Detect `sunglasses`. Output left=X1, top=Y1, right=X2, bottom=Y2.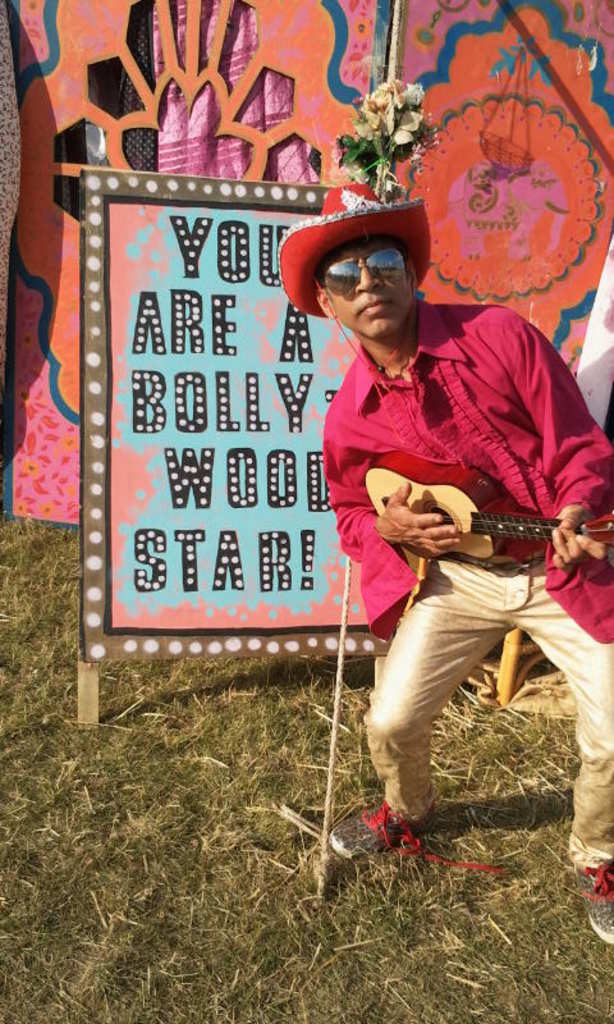
left=319, top=250, right=404, bottom=298.
